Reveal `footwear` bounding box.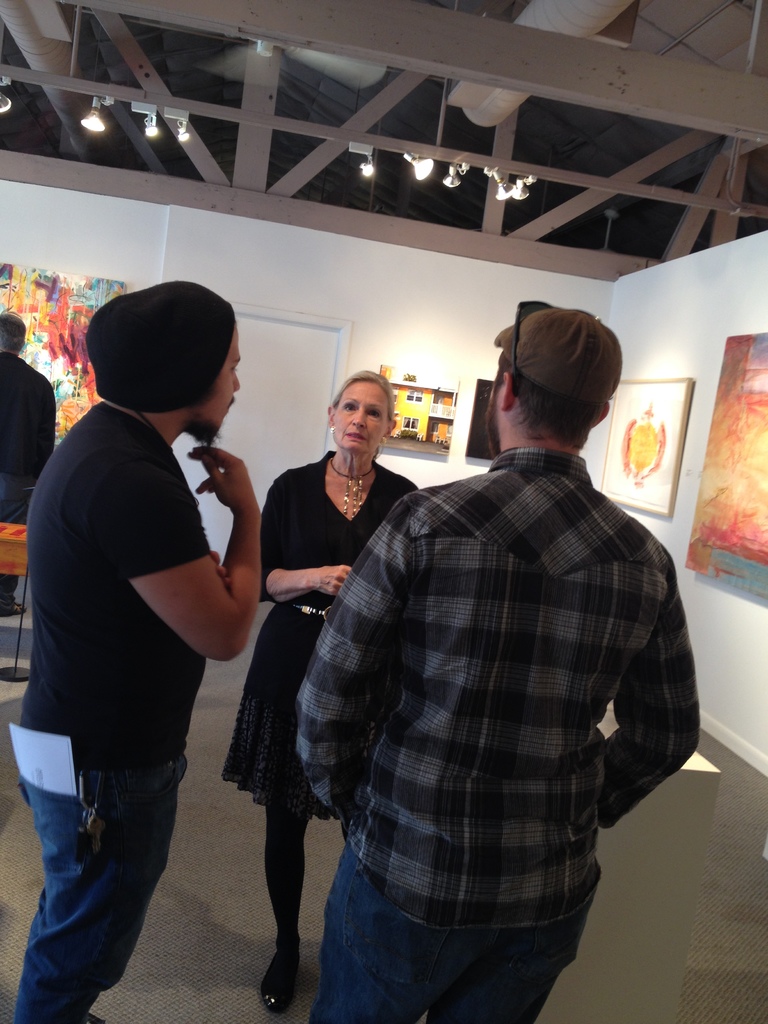
Revealed: l=261, t=943, r=307, b=1015.
